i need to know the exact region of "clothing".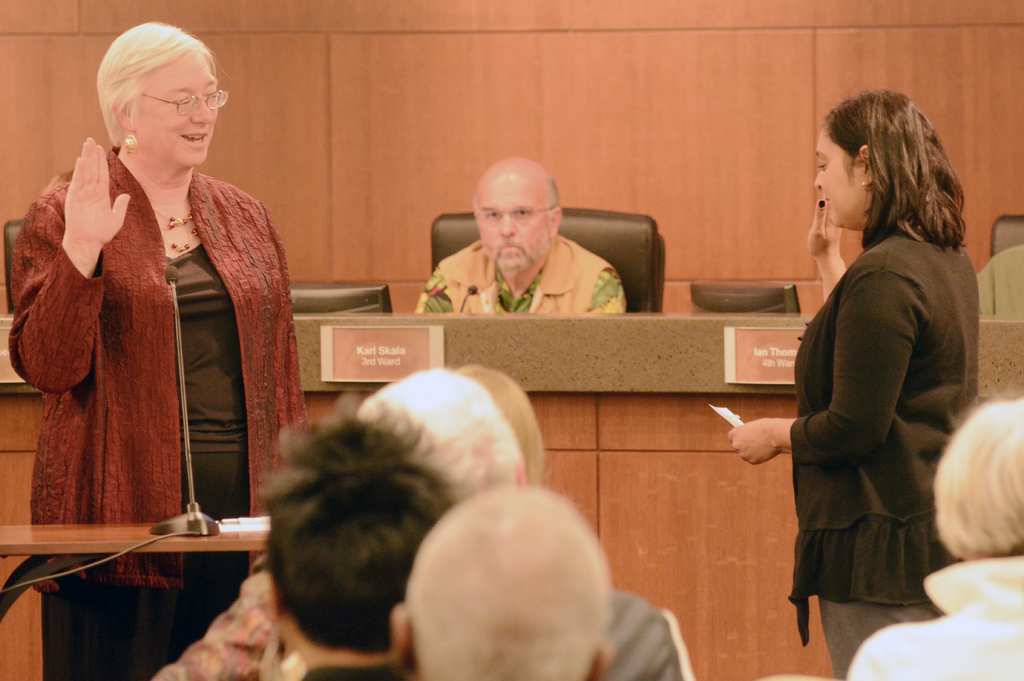
Region: Rect(413, 233, 628, 315).
